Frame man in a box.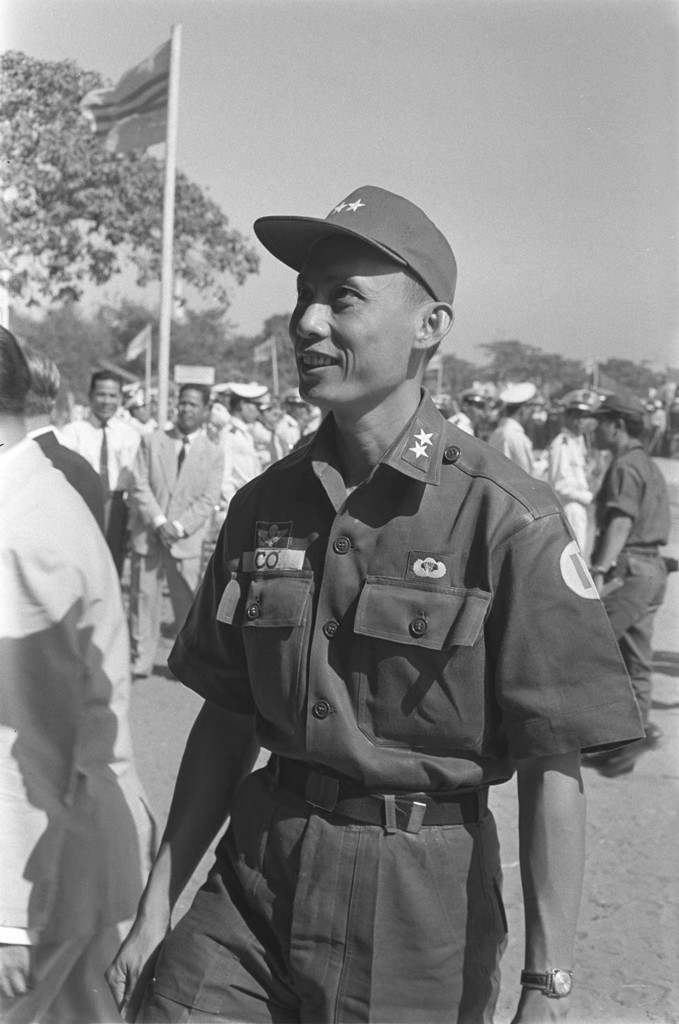
locate(587, 392, 671, 777).
